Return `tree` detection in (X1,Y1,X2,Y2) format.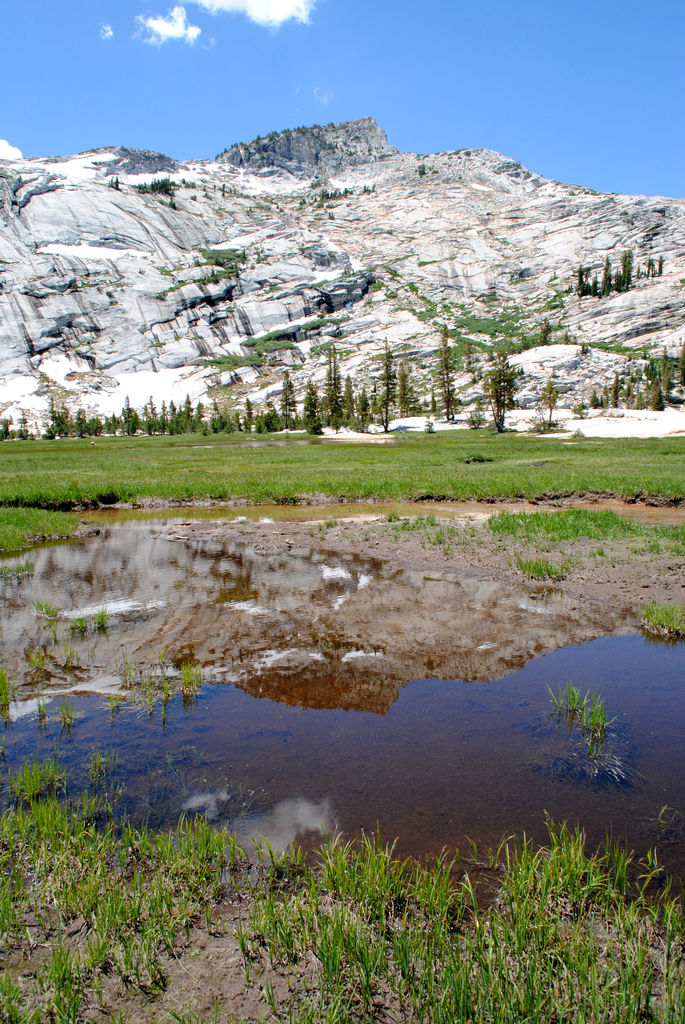
(639,252,658,278).
